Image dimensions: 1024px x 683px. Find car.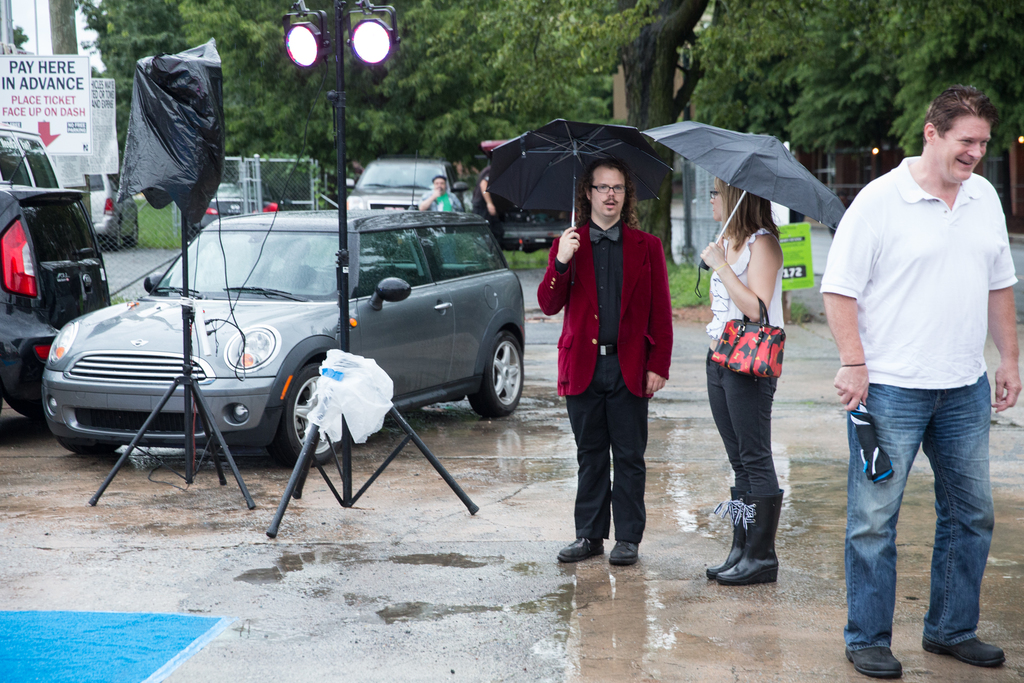
bbox=(52, 202, 530, 462).
